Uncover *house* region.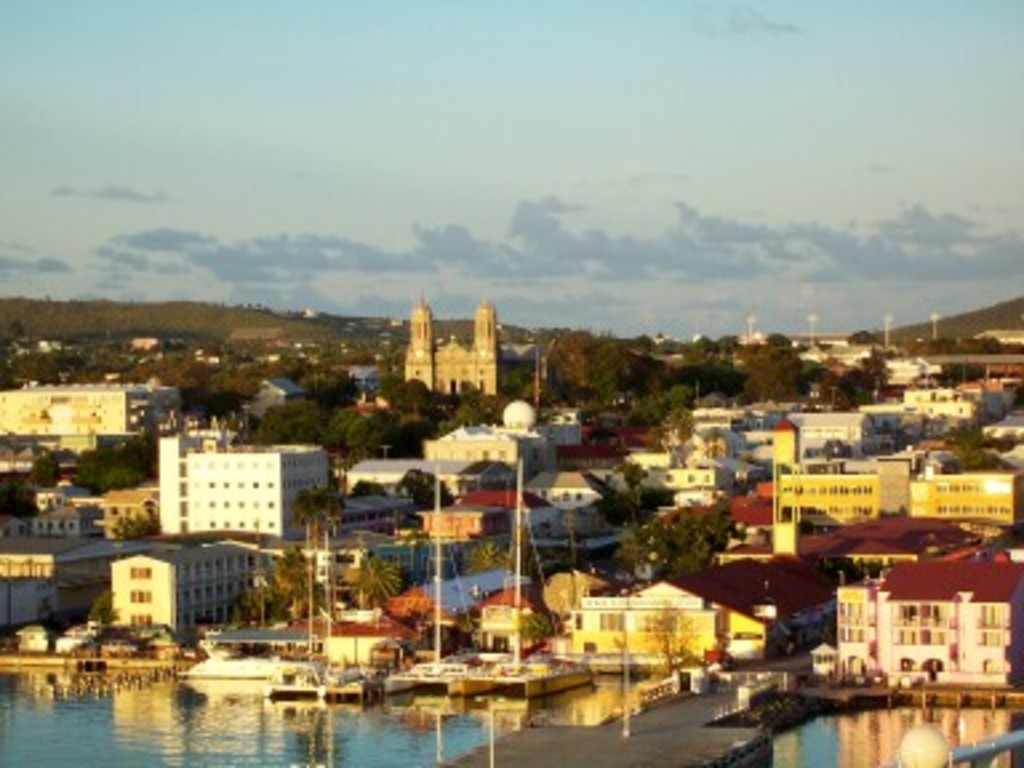
Uncovered: x1=99 y1=533 x2=269 y2=632.
